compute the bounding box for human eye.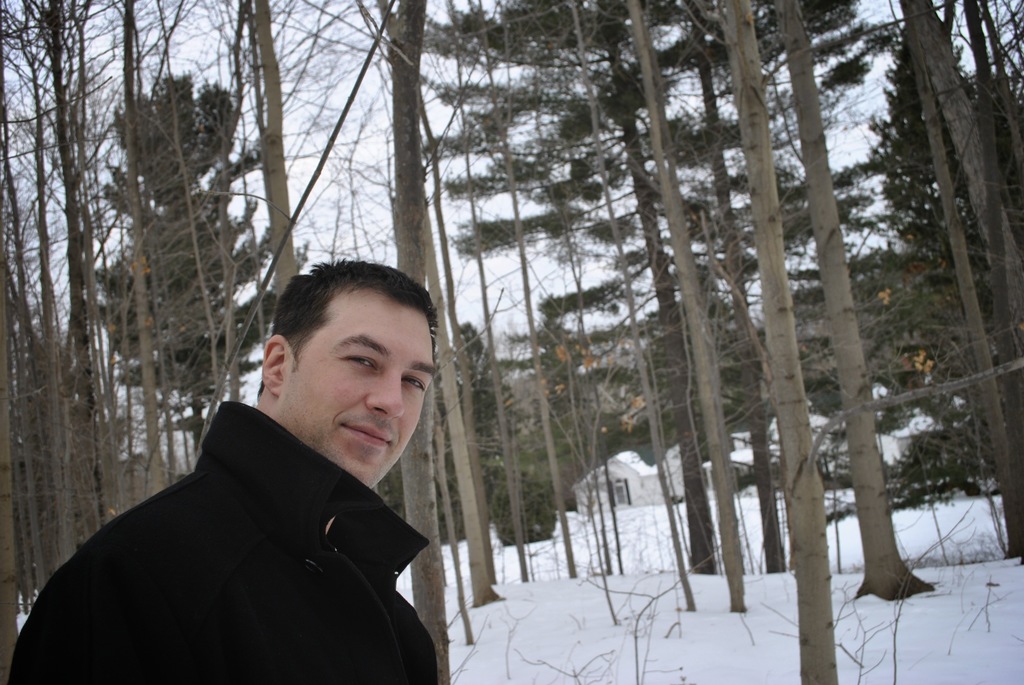
<bbox>401, 370, 428, 395</bbox>.
